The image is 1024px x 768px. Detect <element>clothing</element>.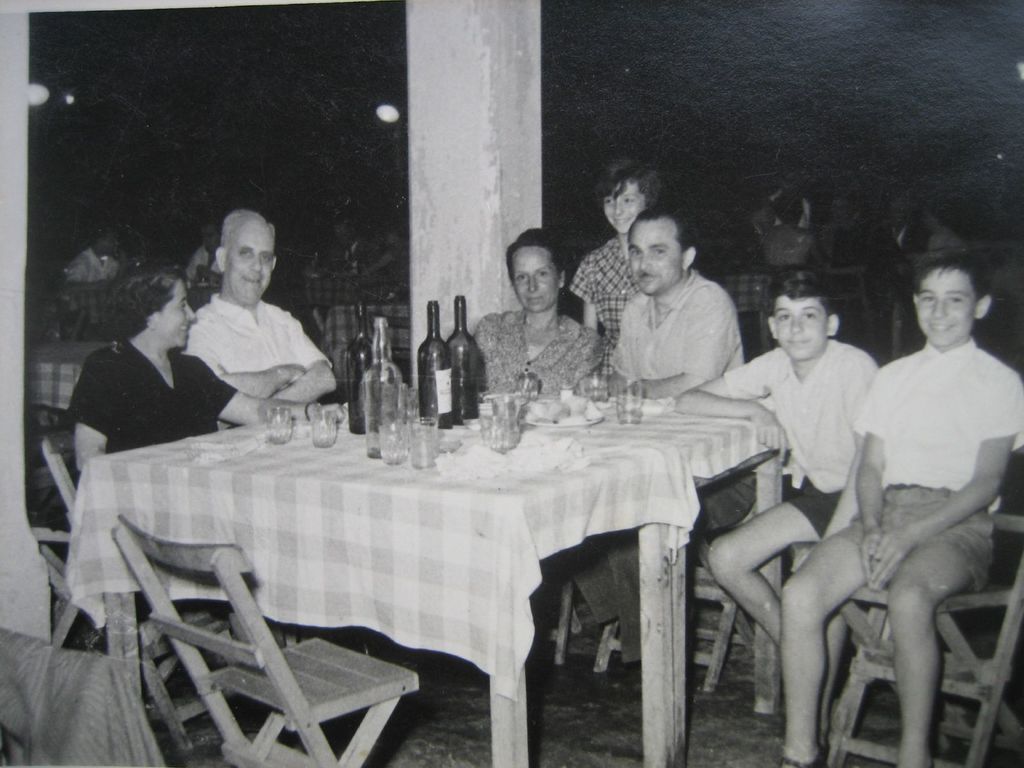
Detection: (568,244,642,328).
